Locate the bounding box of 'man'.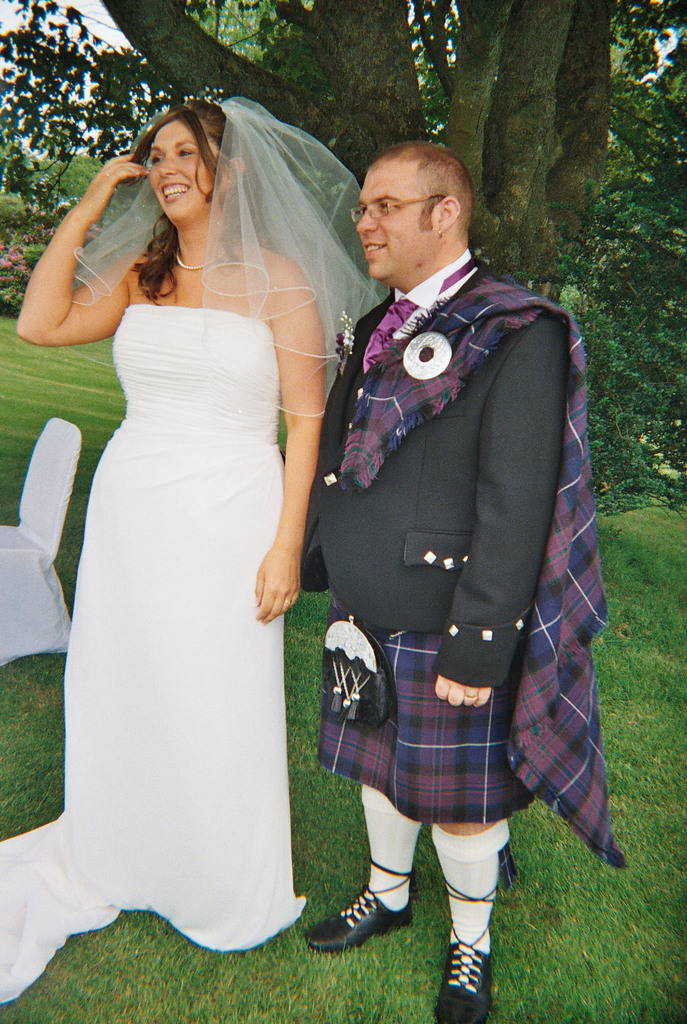
Bounding box: 284,130,606,886.
